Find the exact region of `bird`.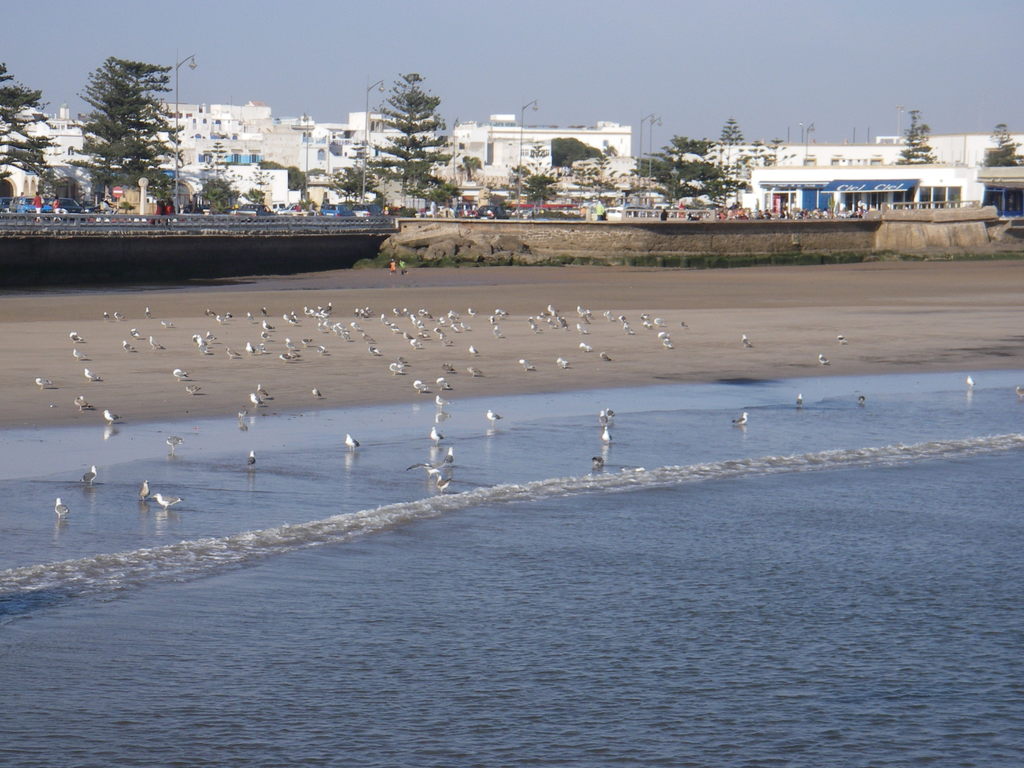
Exact region: pyautogui.locateOnScreen(412, 378, 429, 392).
